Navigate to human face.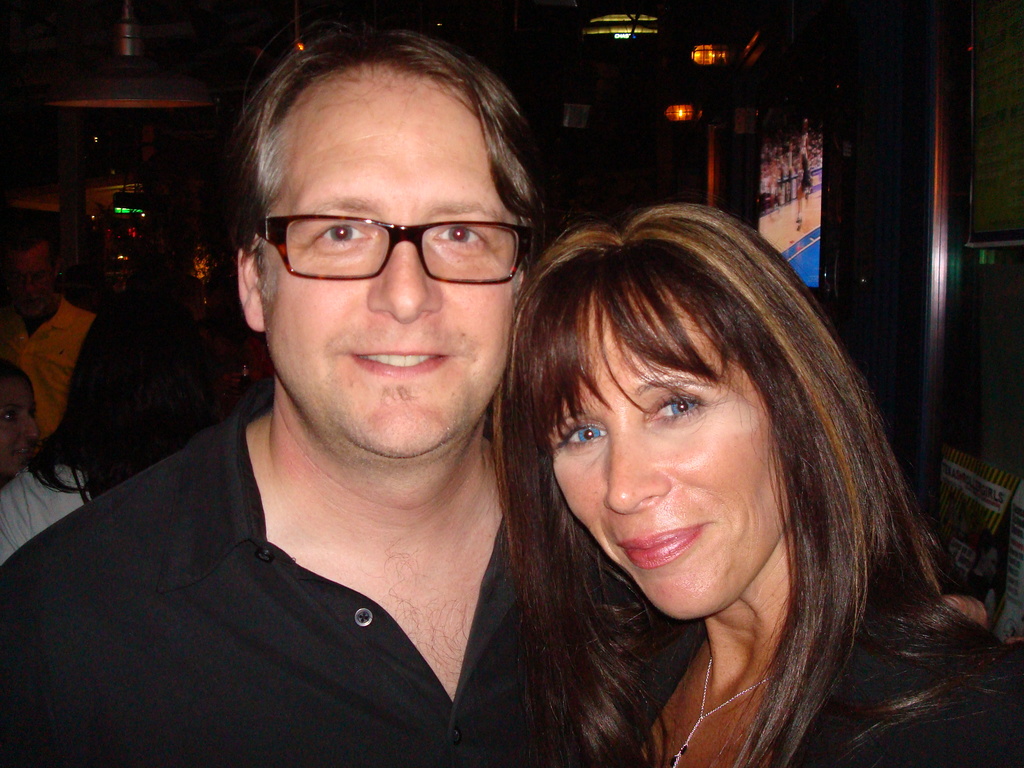
Navigation target: [546,295,789,616].
